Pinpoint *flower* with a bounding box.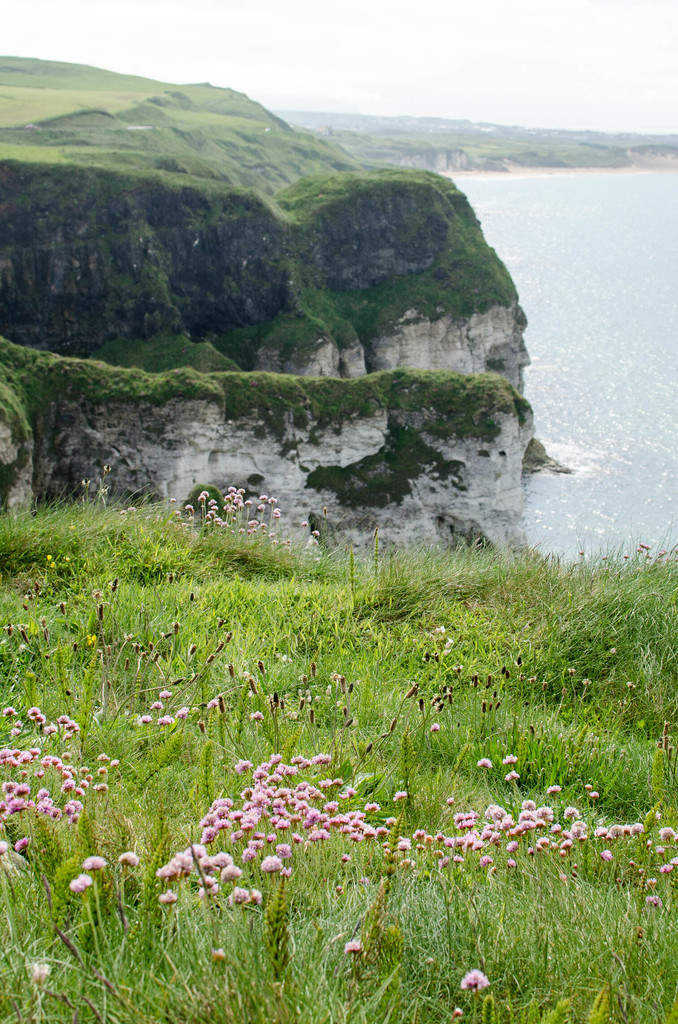
{"x1": 458, "y1": 970, "x2": 501, "y2": 995}.
